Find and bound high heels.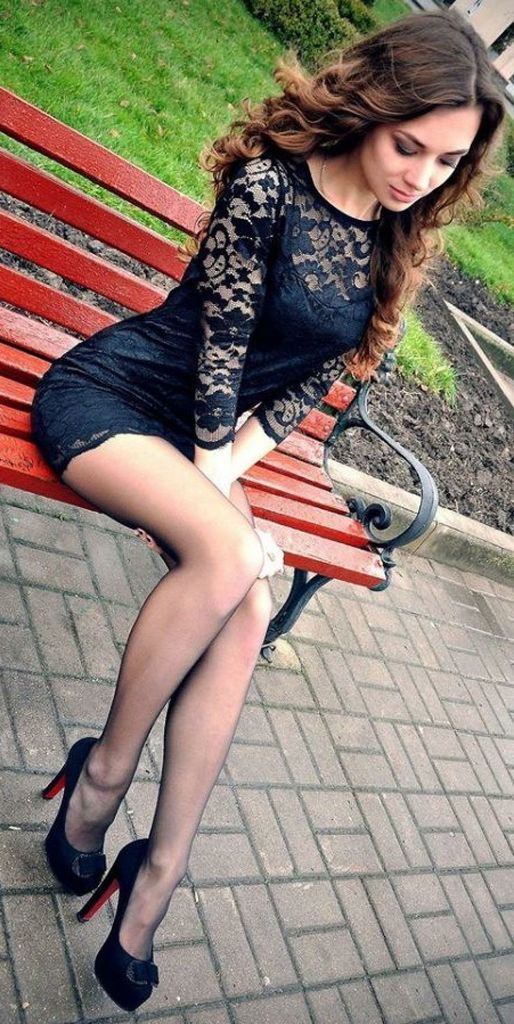
Bound: <bbox>46, 734, 96, 900</bbox>.
